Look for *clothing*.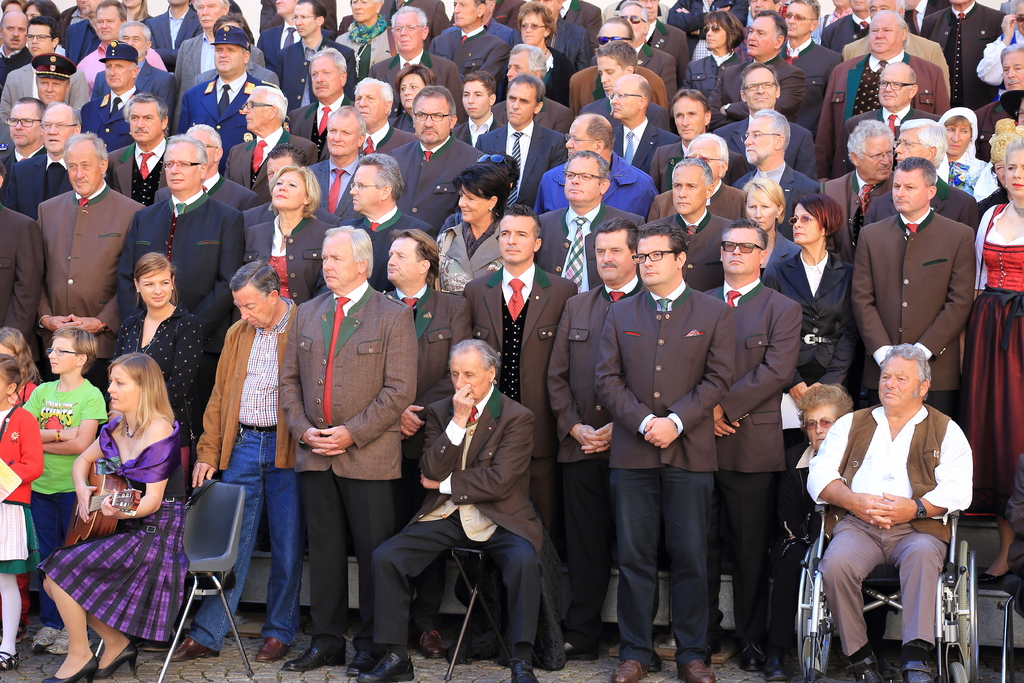
Found: x1=36, y1=406, x2=193, y2=640.
